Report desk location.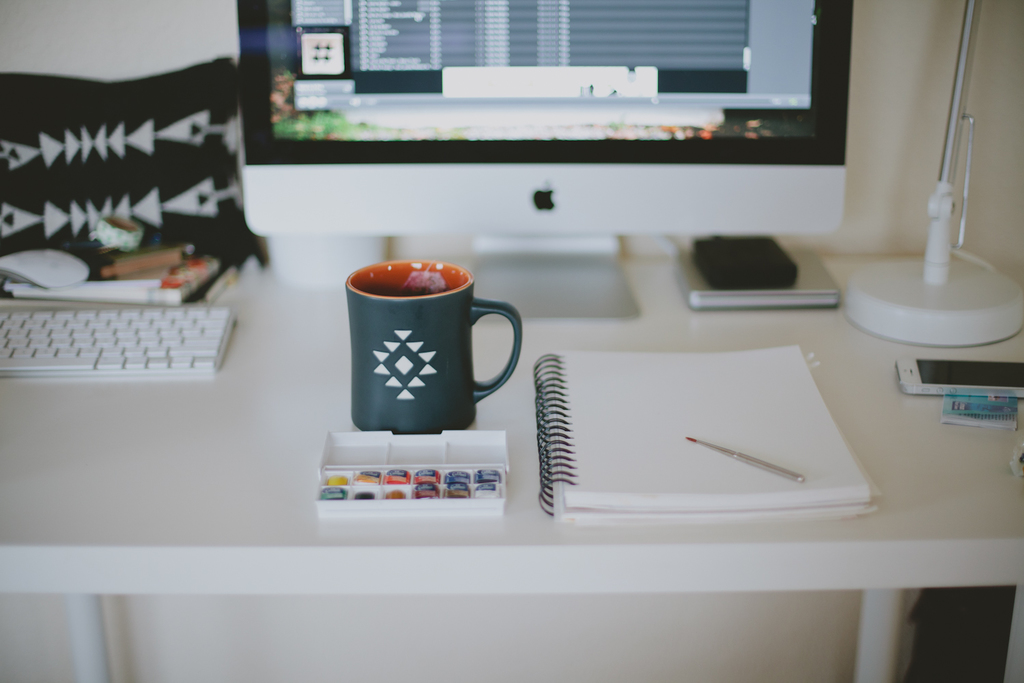
Report: <bbox>0, 238, 1023, 647</bbox>.
